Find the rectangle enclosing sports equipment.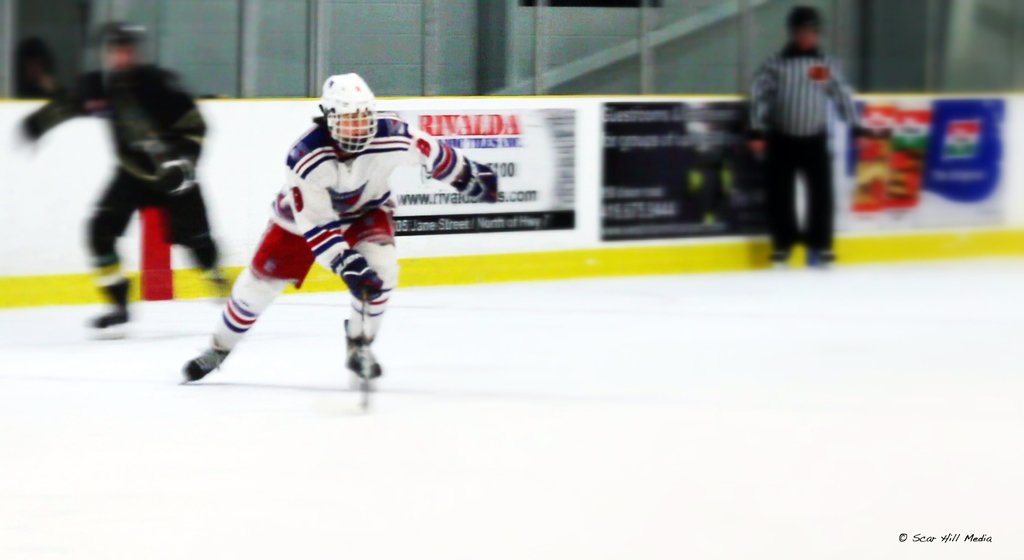
[left=317, top=69, right=385, bottom=156].
